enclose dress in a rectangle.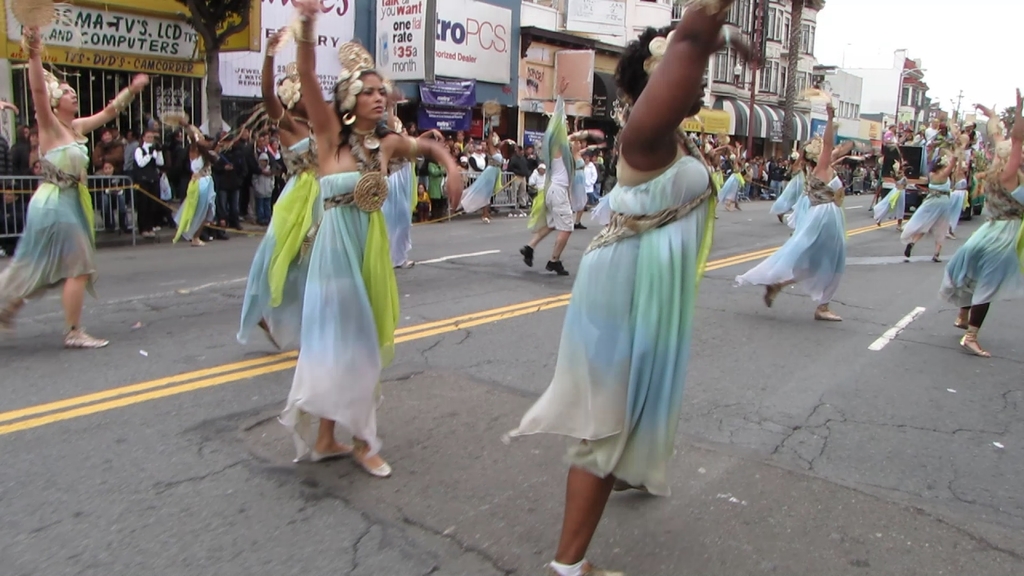
l=0, t=141, r=92, b=319.
